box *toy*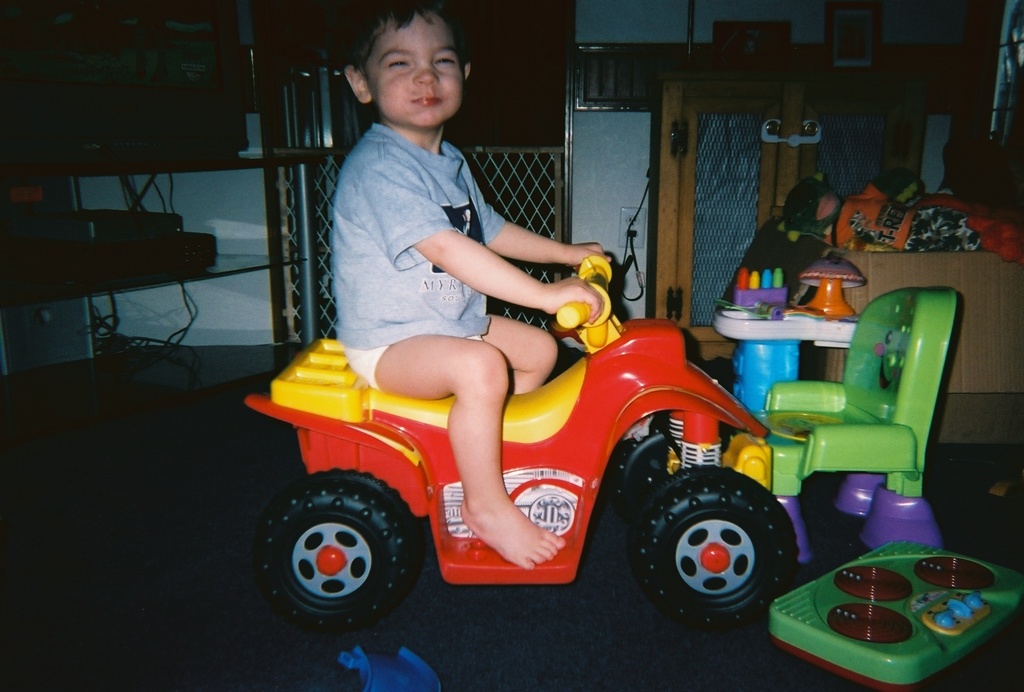
Rect(714, 302, 856, 417)
